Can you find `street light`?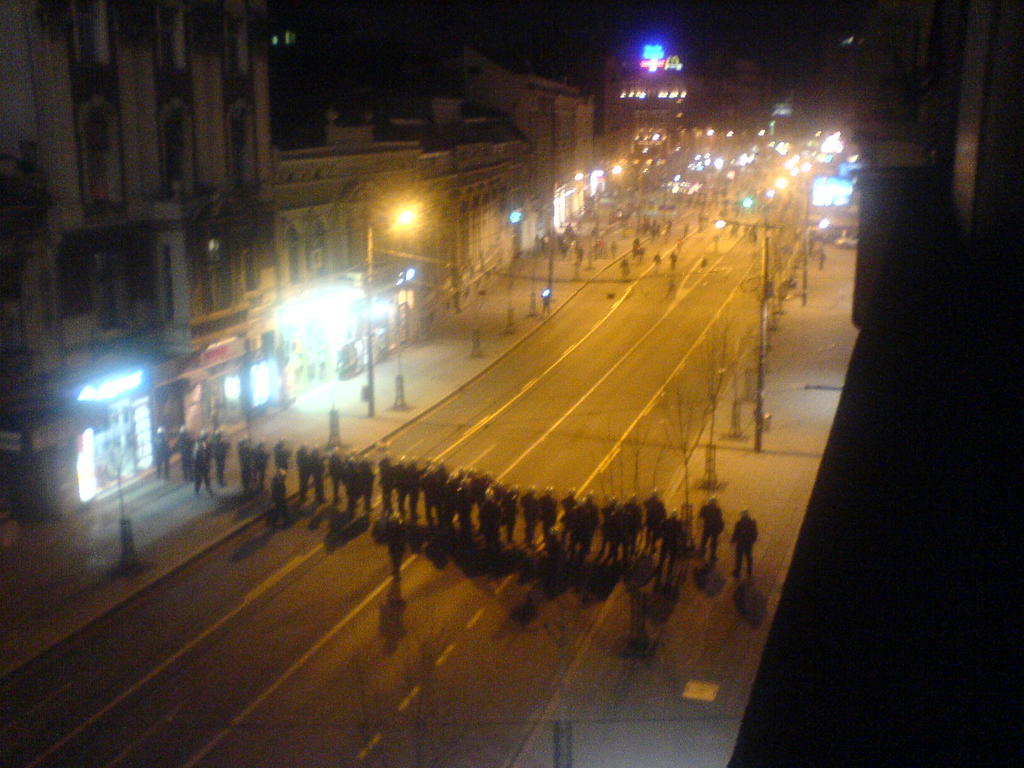
Yes, bounding box: x1=362 y1=201 x2=419 y2=417.
